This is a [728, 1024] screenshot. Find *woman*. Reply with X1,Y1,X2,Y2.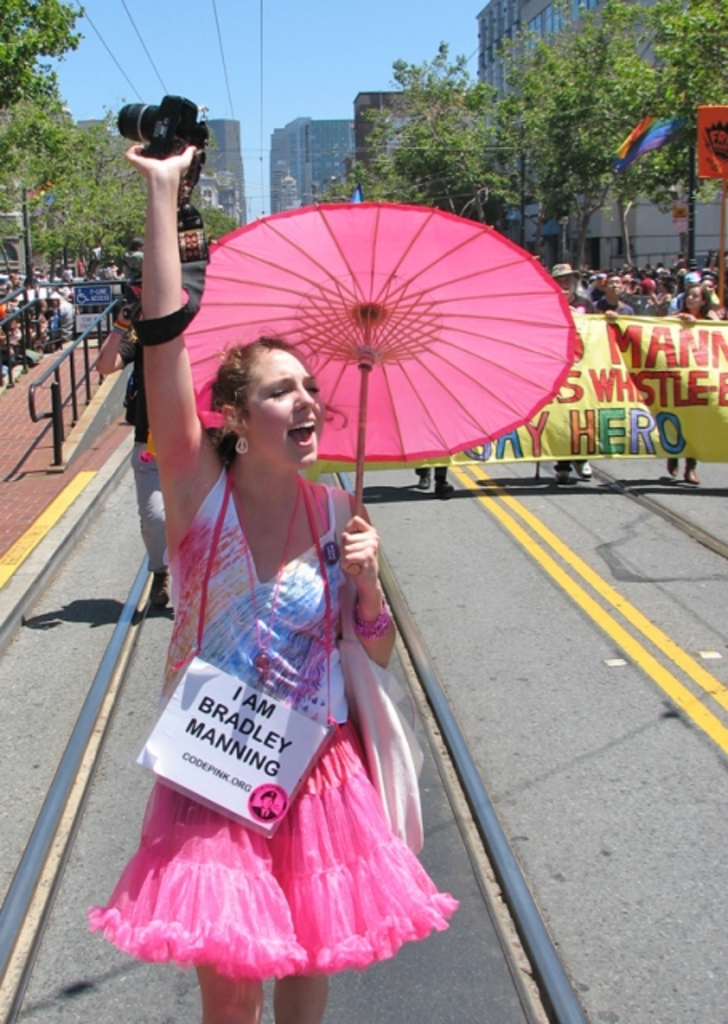
109,219,462,1013.
